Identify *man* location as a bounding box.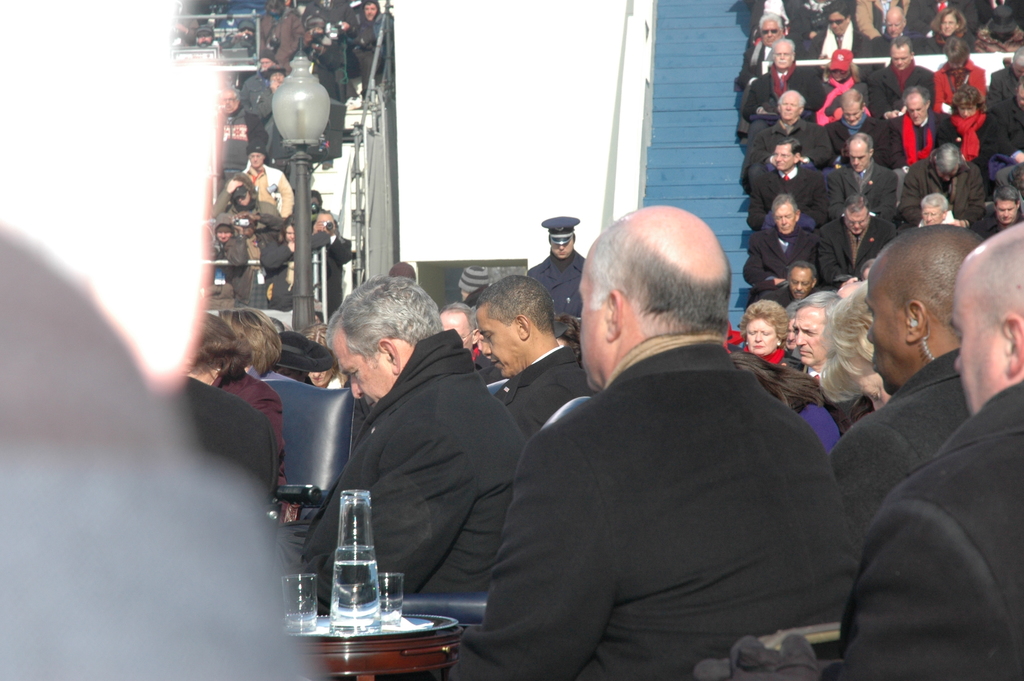
pyautogui.locateOnScreen(803, 10, 870, 71).
